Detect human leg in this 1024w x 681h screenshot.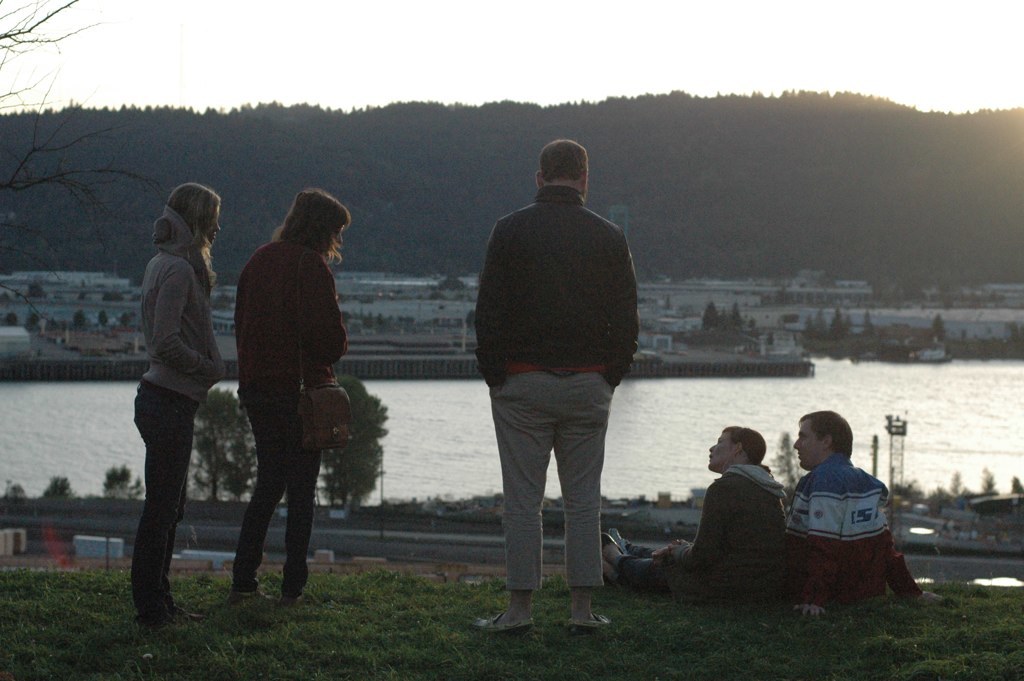
Detection: bbox=[242, 382, 291, 601].
